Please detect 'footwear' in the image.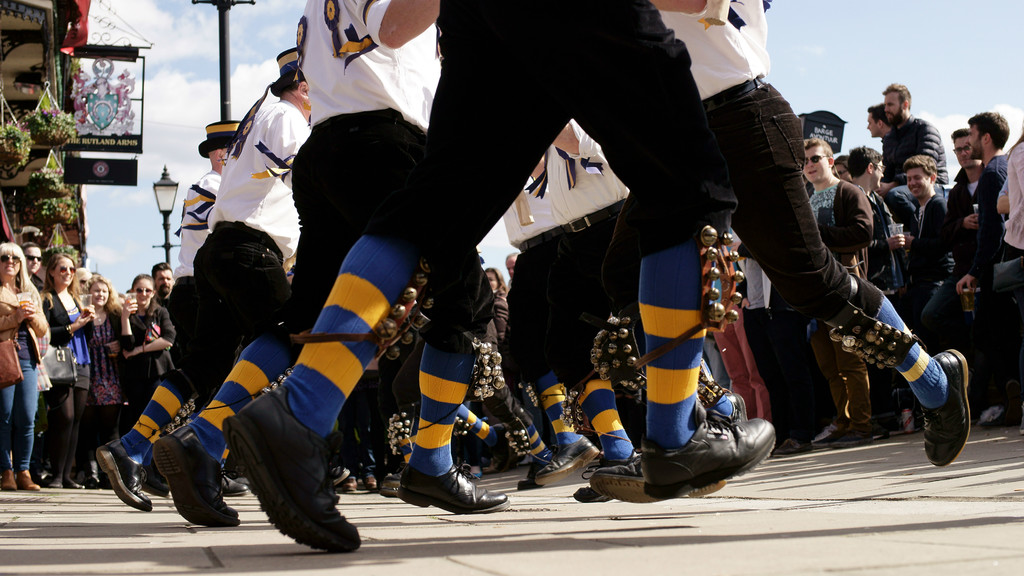
{"left": 382, "top": 465, "right": 403, "bottom": 495}.
